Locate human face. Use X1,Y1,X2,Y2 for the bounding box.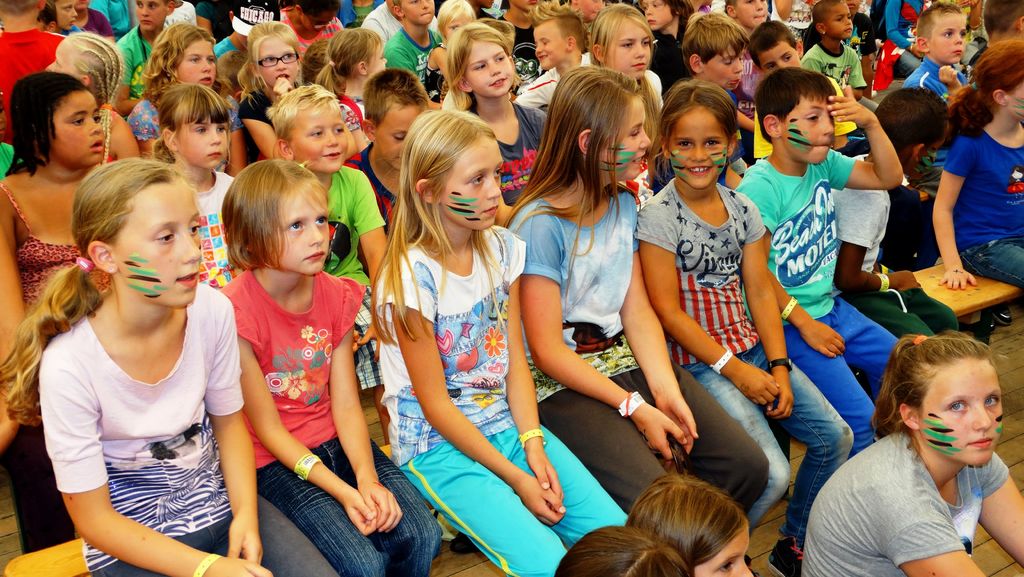
131,0,168,32.
